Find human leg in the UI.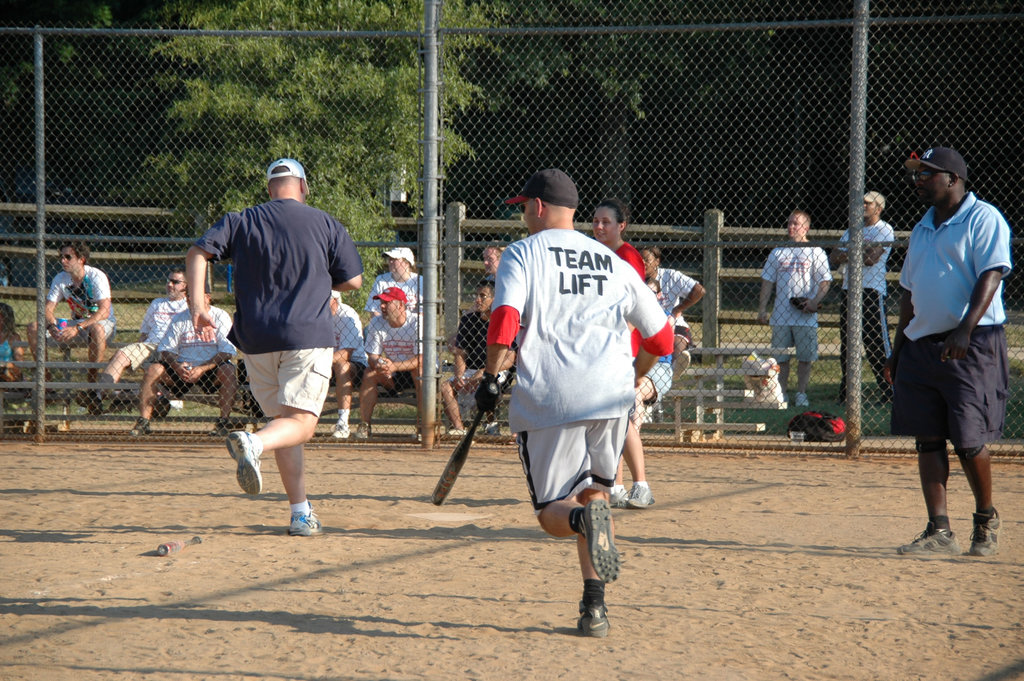
UI element at (839,279,867,400).
